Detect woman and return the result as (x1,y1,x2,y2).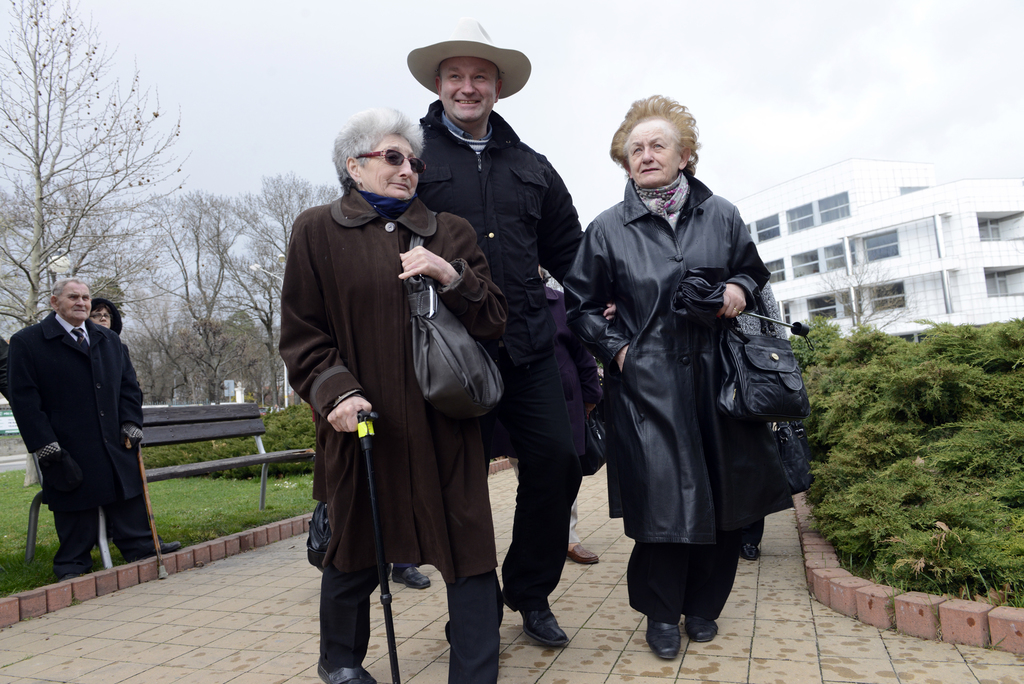
(85,297,169,562).
